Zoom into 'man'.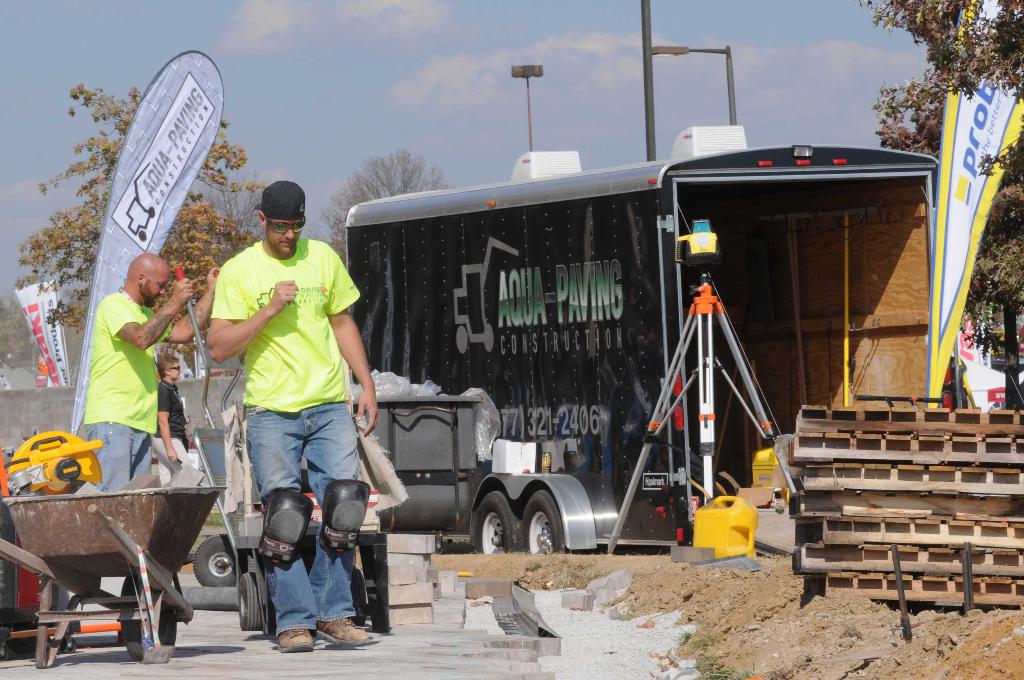
Zoom target: select_region(156, 350, 191, 488).
